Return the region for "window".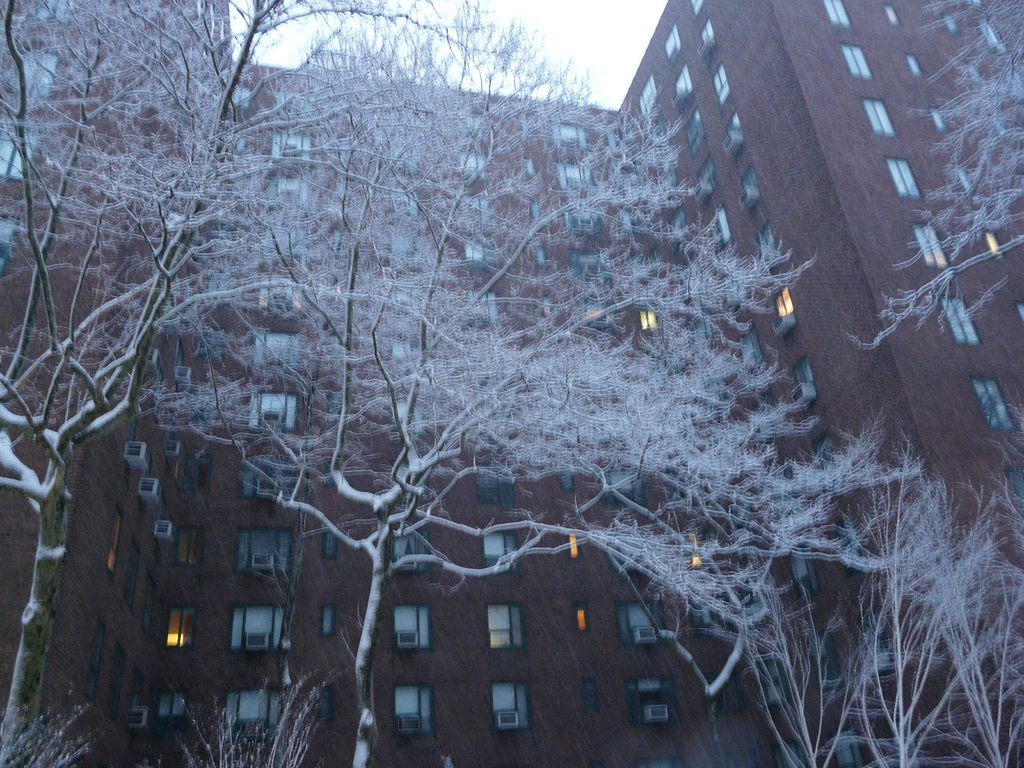
left=538, top=296, right=551, bottom=317.
